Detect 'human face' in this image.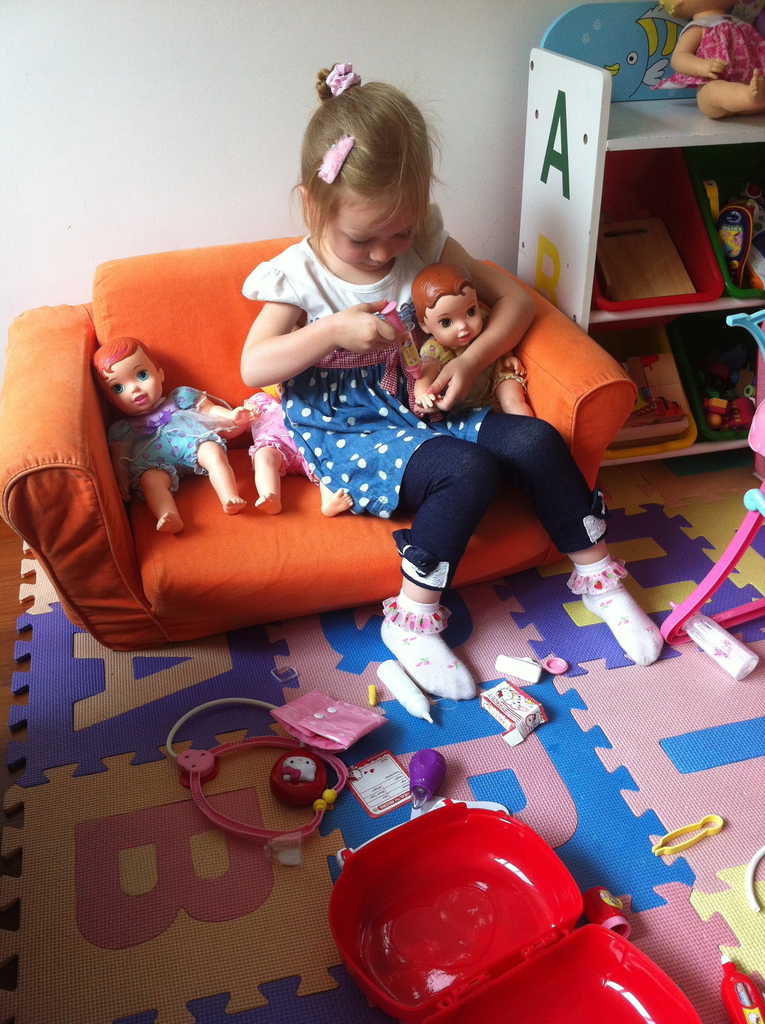
Detection: l=106, t=348, r=161, b=415.
